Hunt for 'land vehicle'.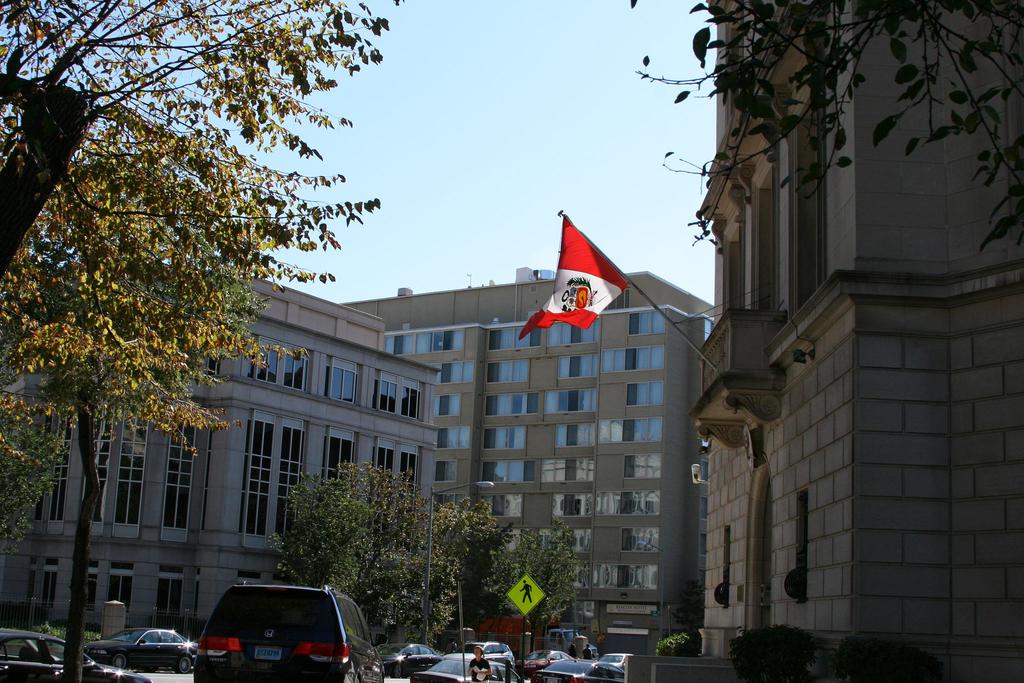
Hunted down at rect(0, 626, 152, 682).
